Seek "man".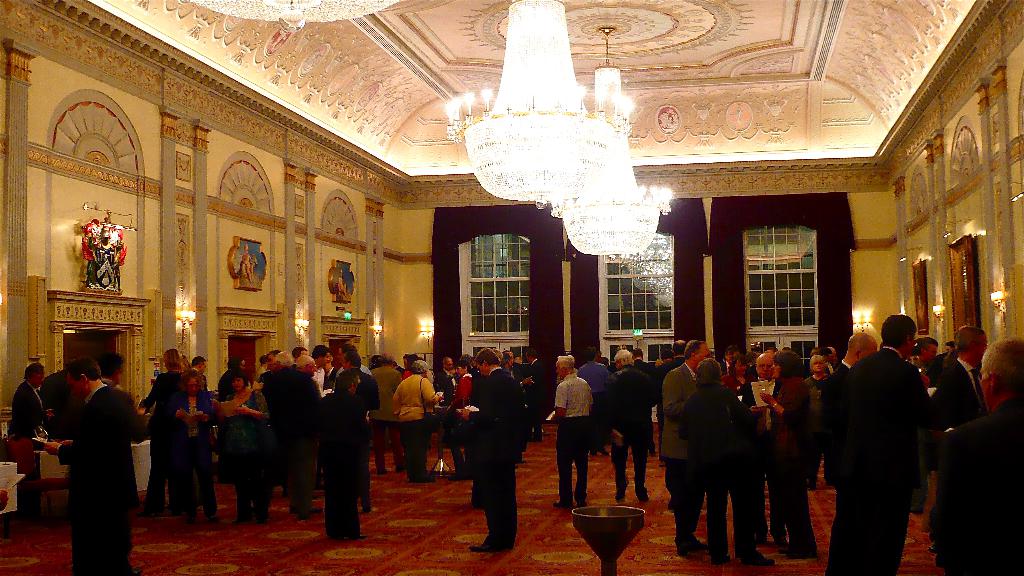
931, 323, 993, 423.
